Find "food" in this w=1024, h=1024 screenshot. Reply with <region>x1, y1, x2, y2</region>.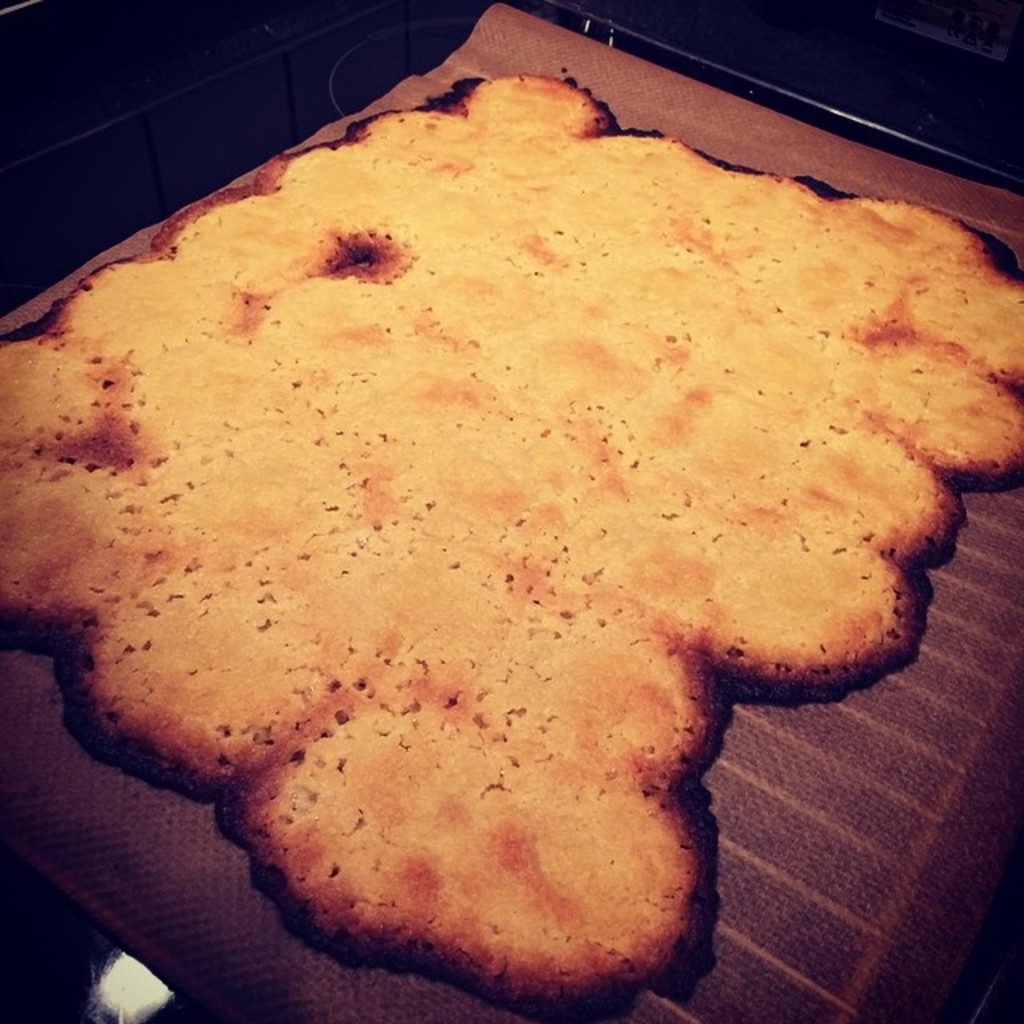
<region>67, 29, 1008, 1016</region>.
